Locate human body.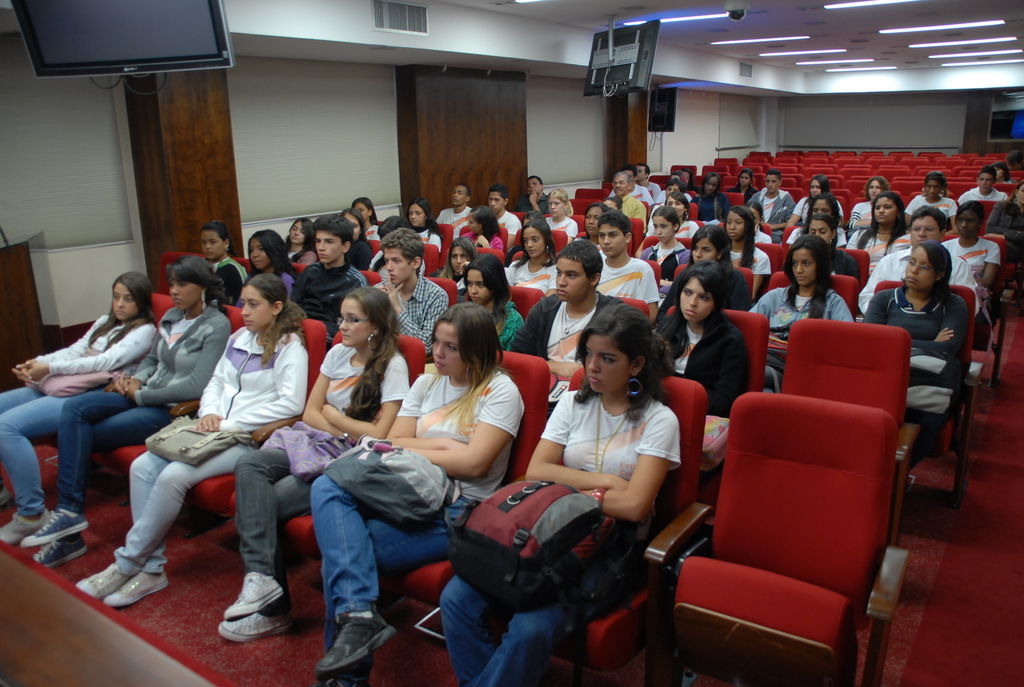
Bounding box: l=538, t=187, r=573, b=239.
